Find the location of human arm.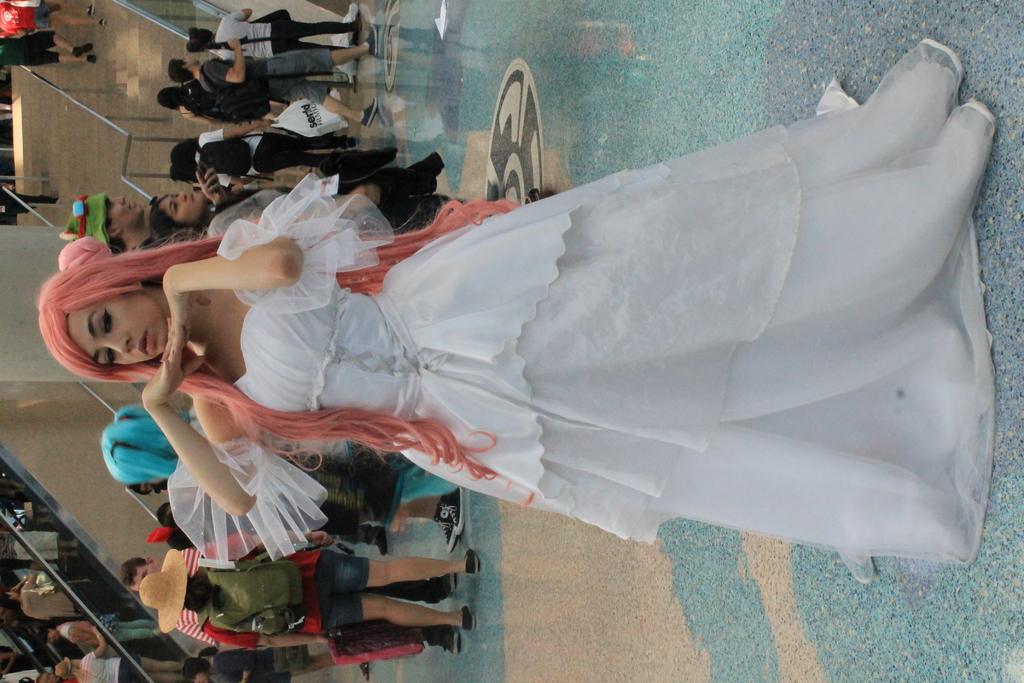
Location: [left=139, top=338, right=278, bottom=525].
